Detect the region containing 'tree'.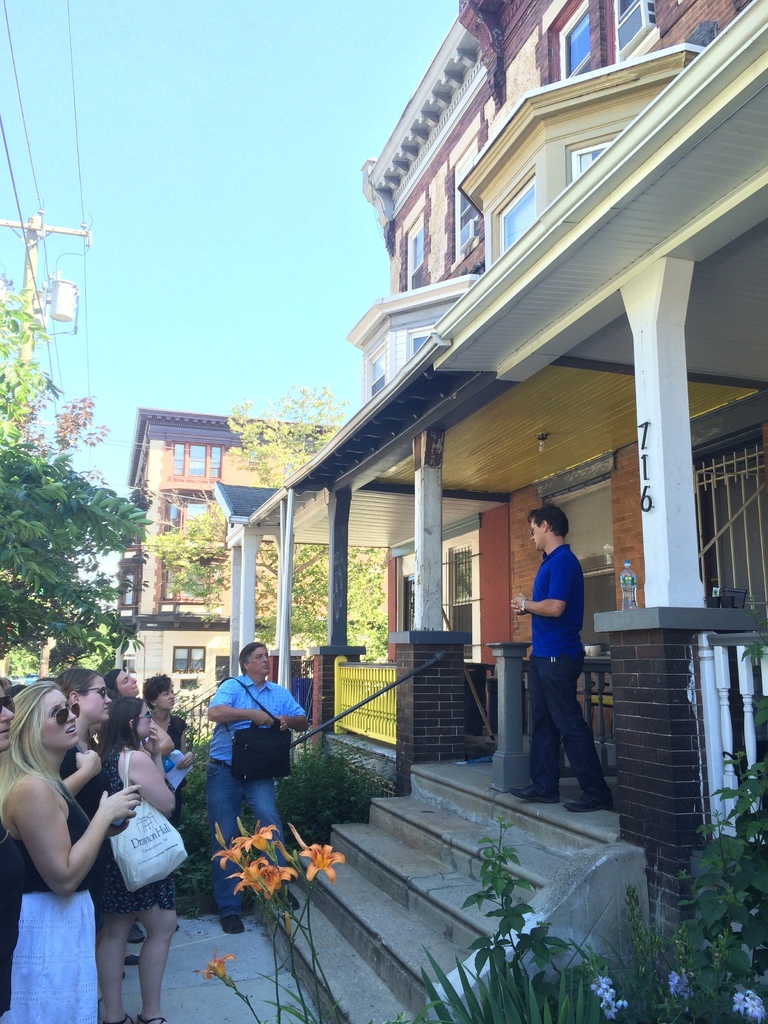
x1=135, y1=385, x2=388, y2=652.
